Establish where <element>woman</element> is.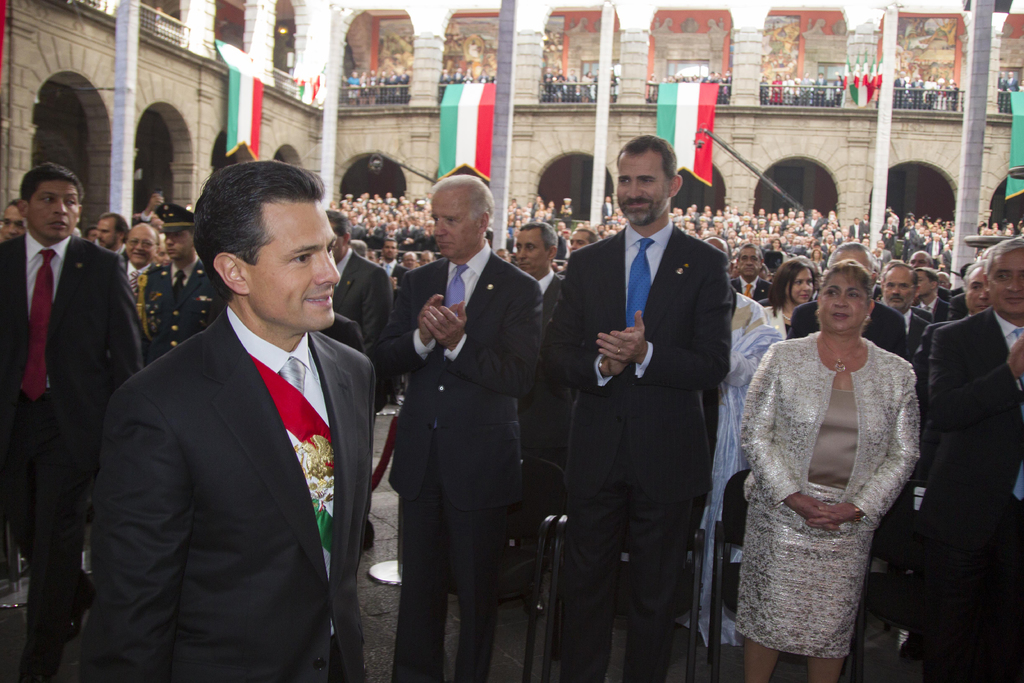
Established at bbox=[758, 261, 822, 341].
